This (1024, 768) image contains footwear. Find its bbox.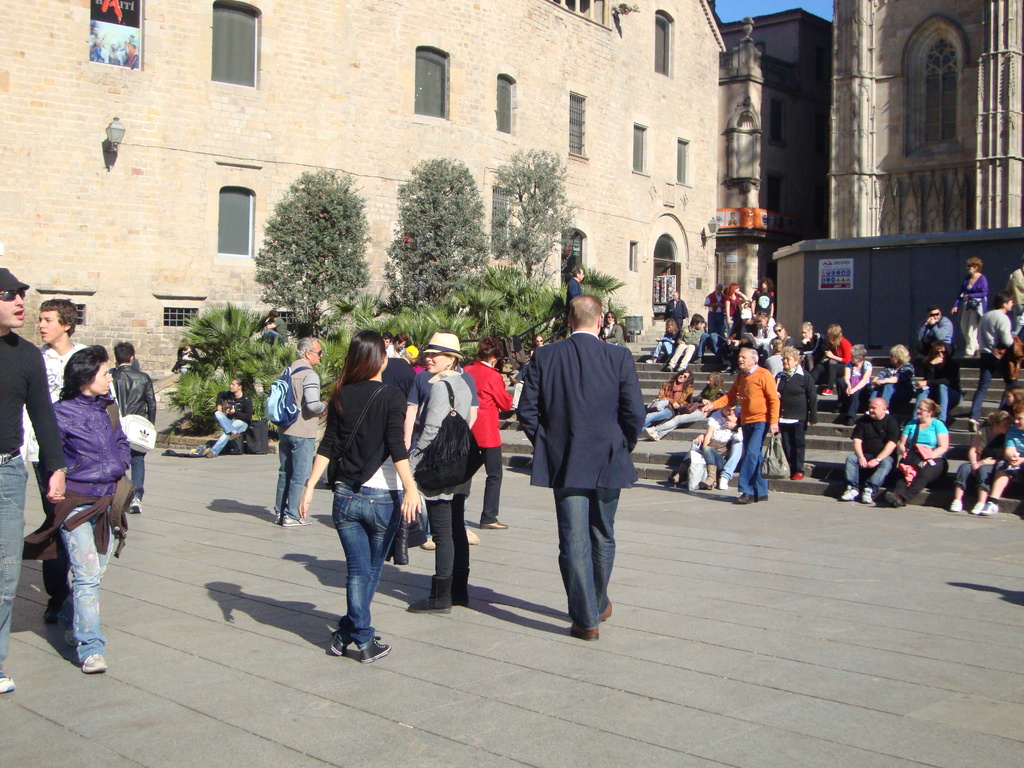
[645, 428, 661, 442].
